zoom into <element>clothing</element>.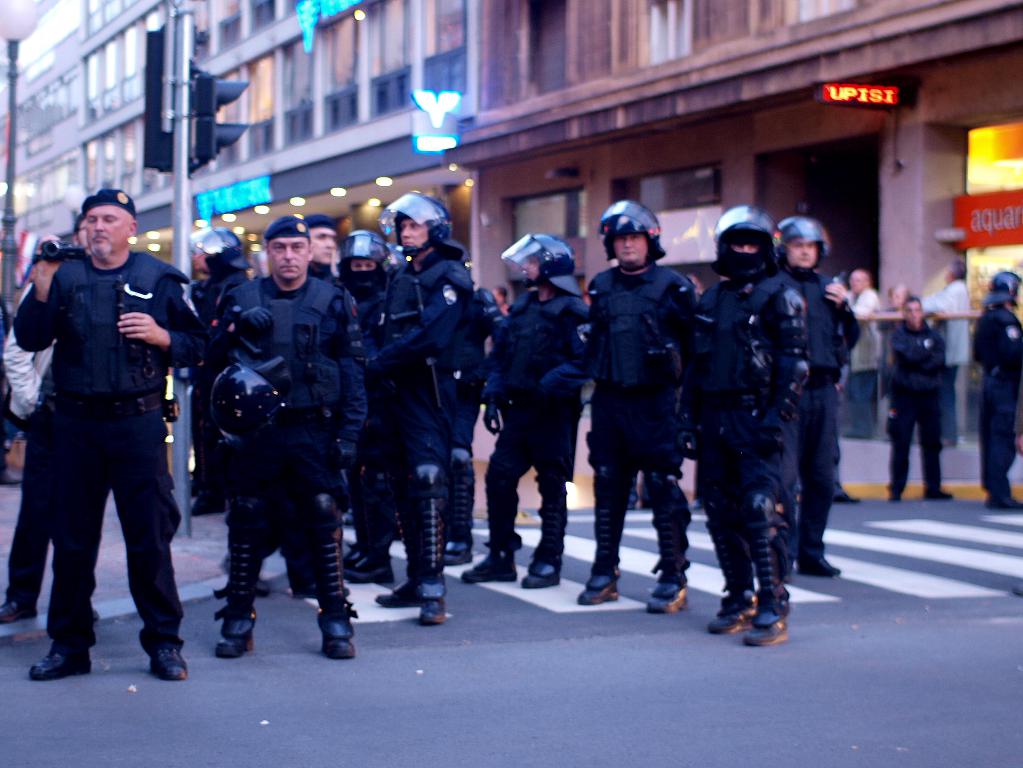
Zoom target: 972, 306, 1022, 492.
